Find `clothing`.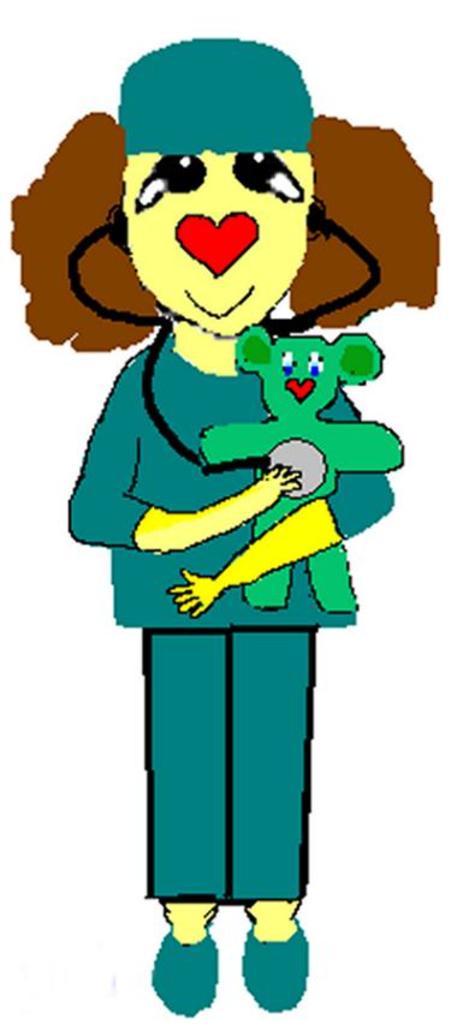
<box>66,337,394,895</box>.
